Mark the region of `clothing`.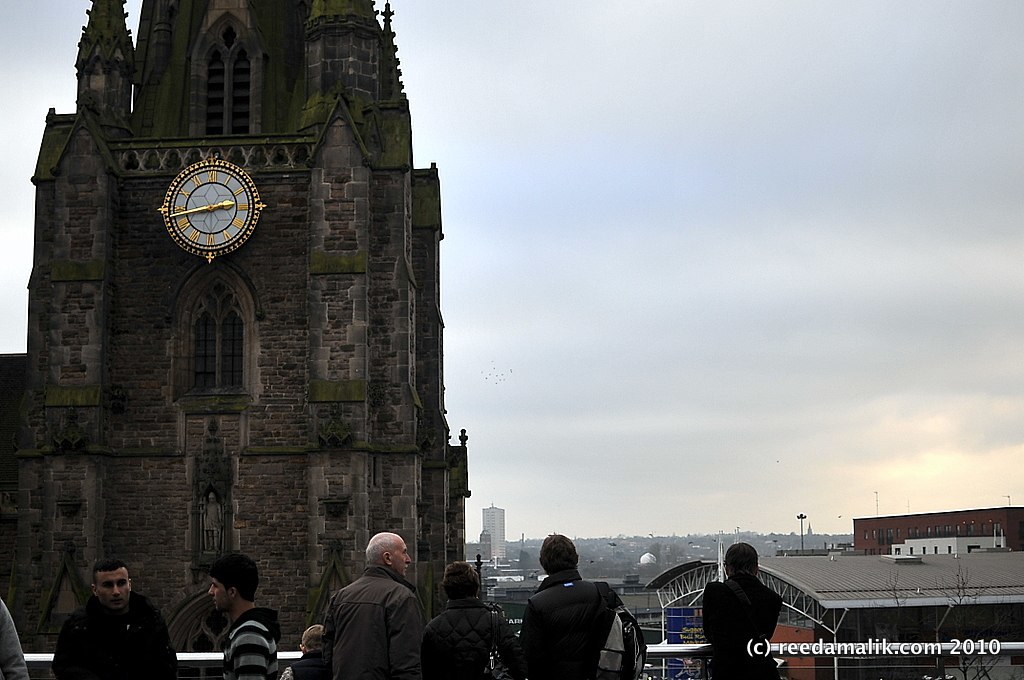
Region: {"x1": 0, "y1": 601, "x2": 32, "y2": 677}.
